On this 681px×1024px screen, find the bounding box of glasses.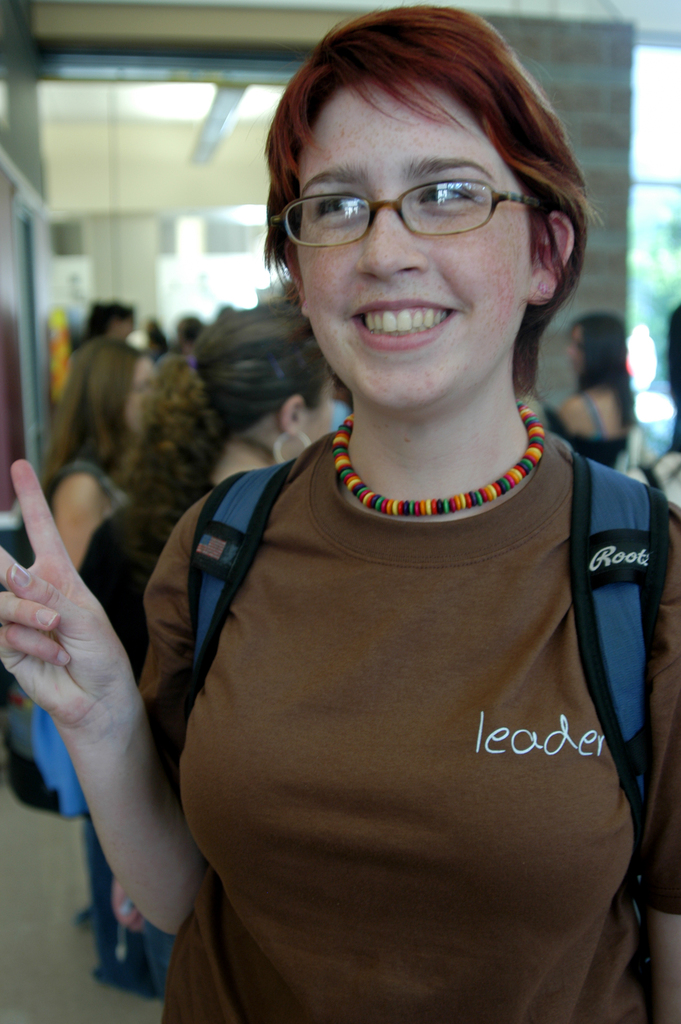
Bounding box: (271, 169, 548, 253).
